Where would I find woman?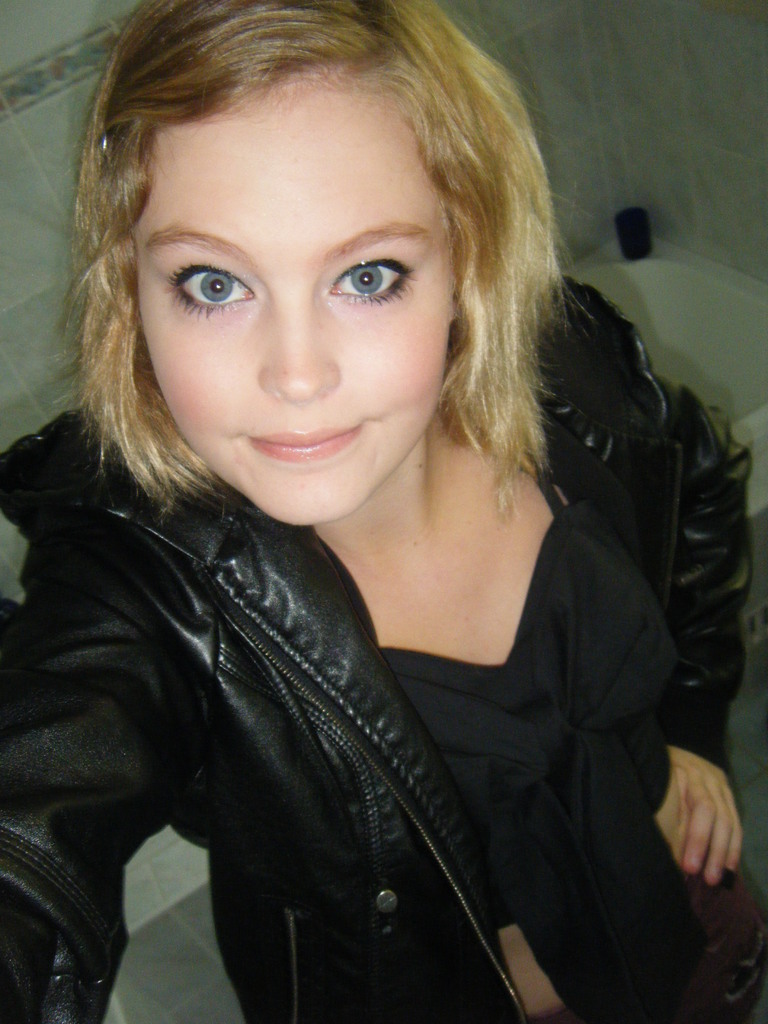
At box(0, 17, 763, 993).
